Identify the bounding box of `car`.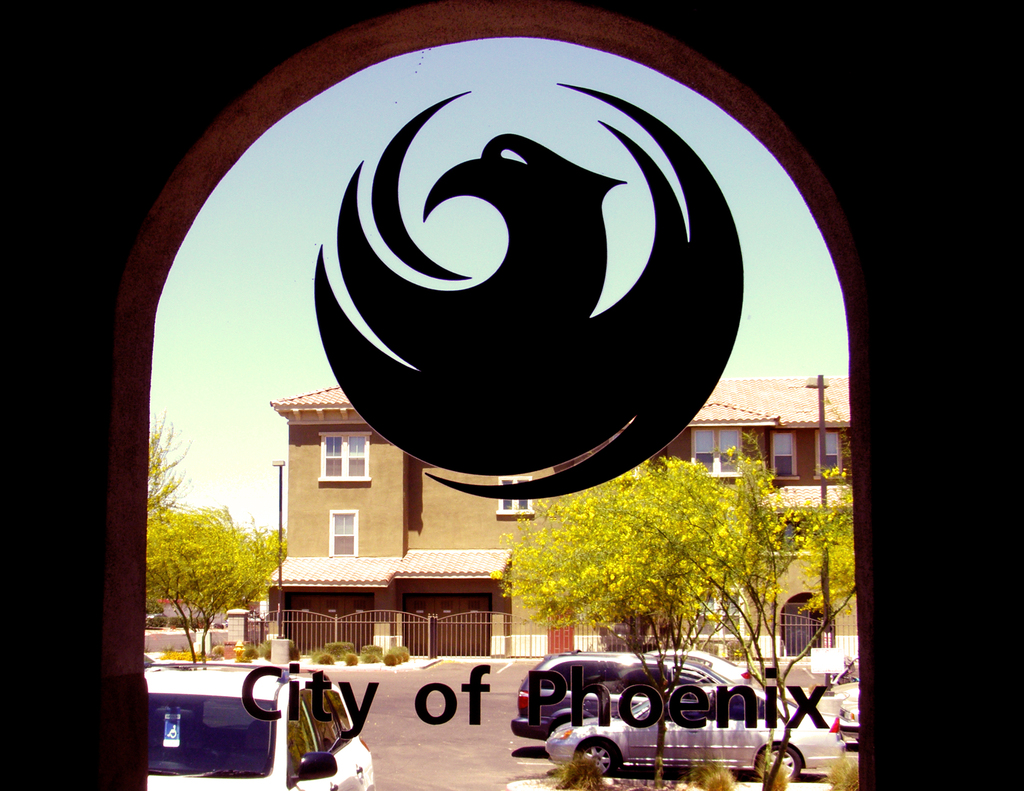
x1=140, y1=667, x2=372, y2=790.
